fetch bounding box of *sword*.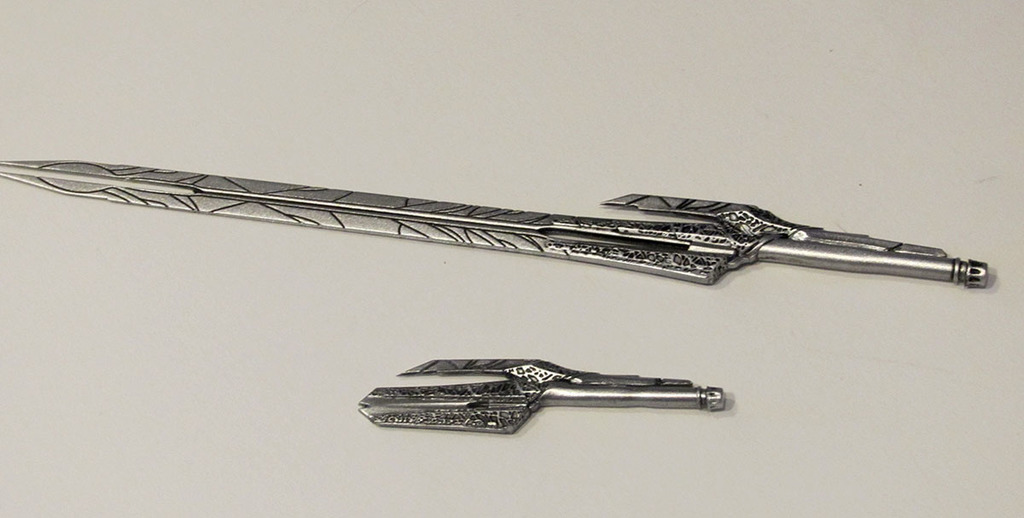
Bbox: crop(0, 160, 989, 289).
